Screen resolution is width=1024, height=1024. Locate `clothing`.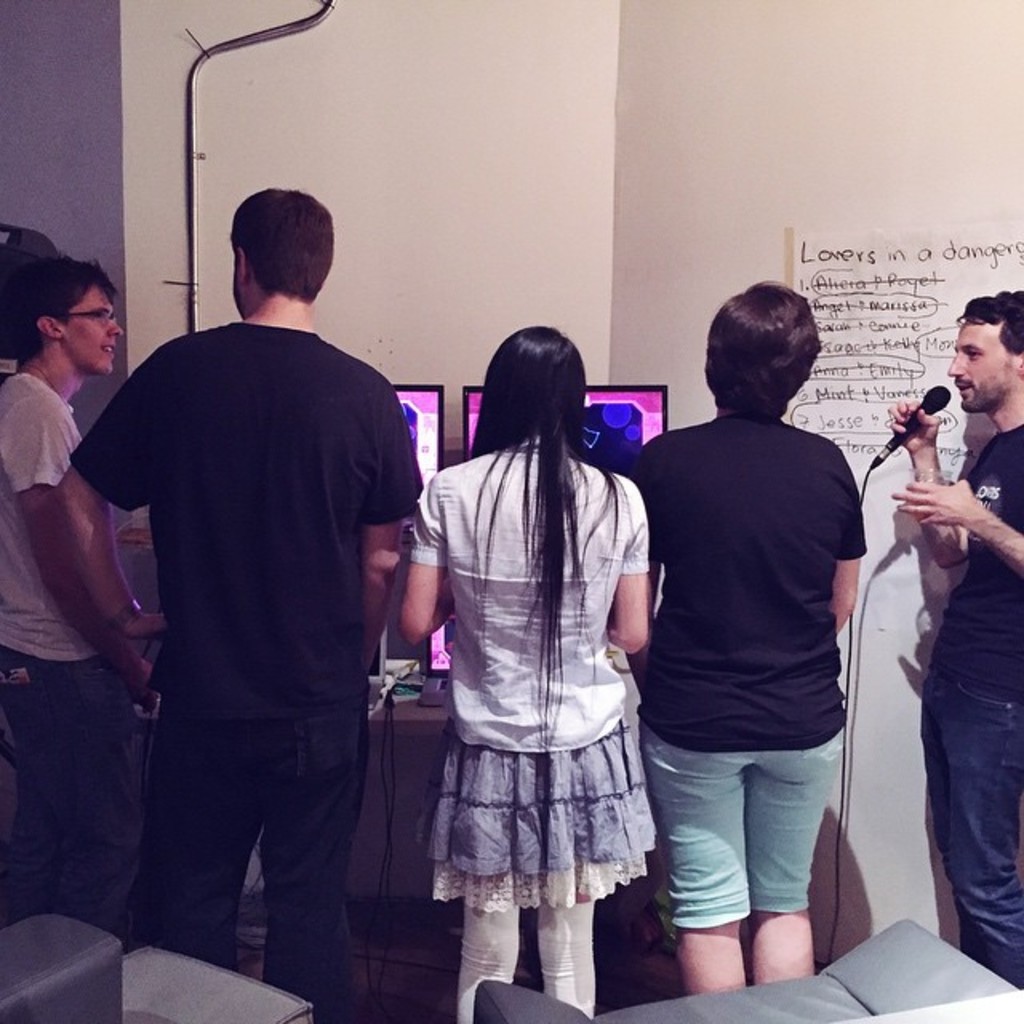
[69, 322, 427, 1022].
